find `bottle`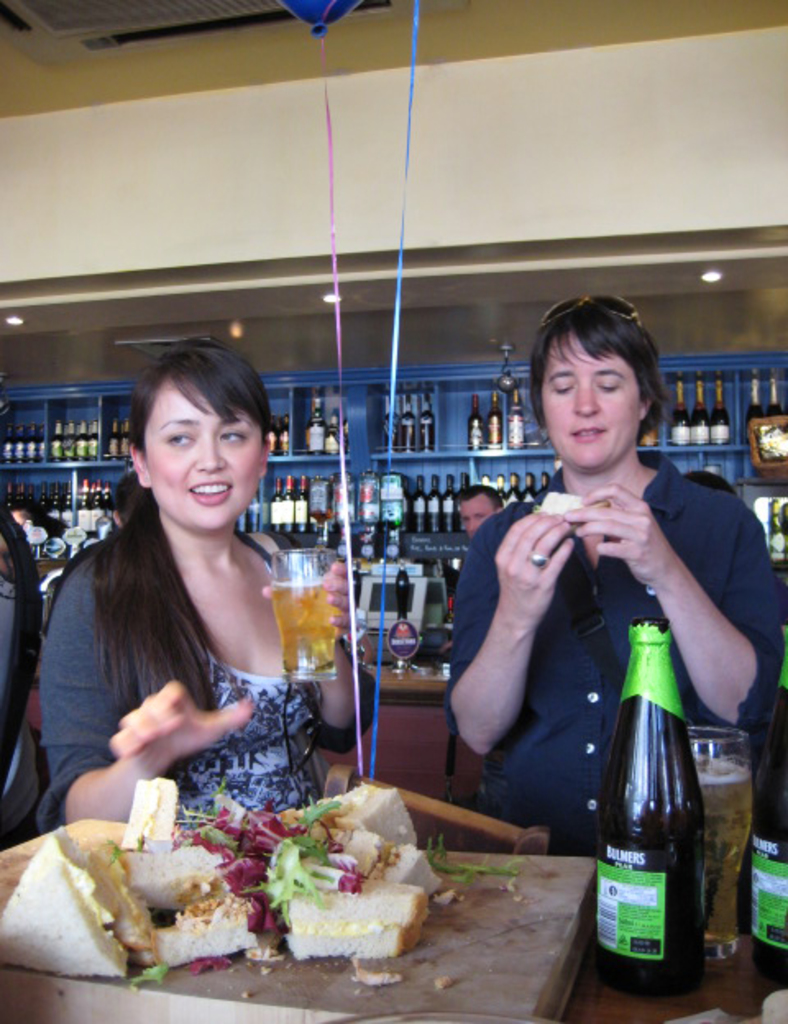
l=668, t=374, r=694, b=450
